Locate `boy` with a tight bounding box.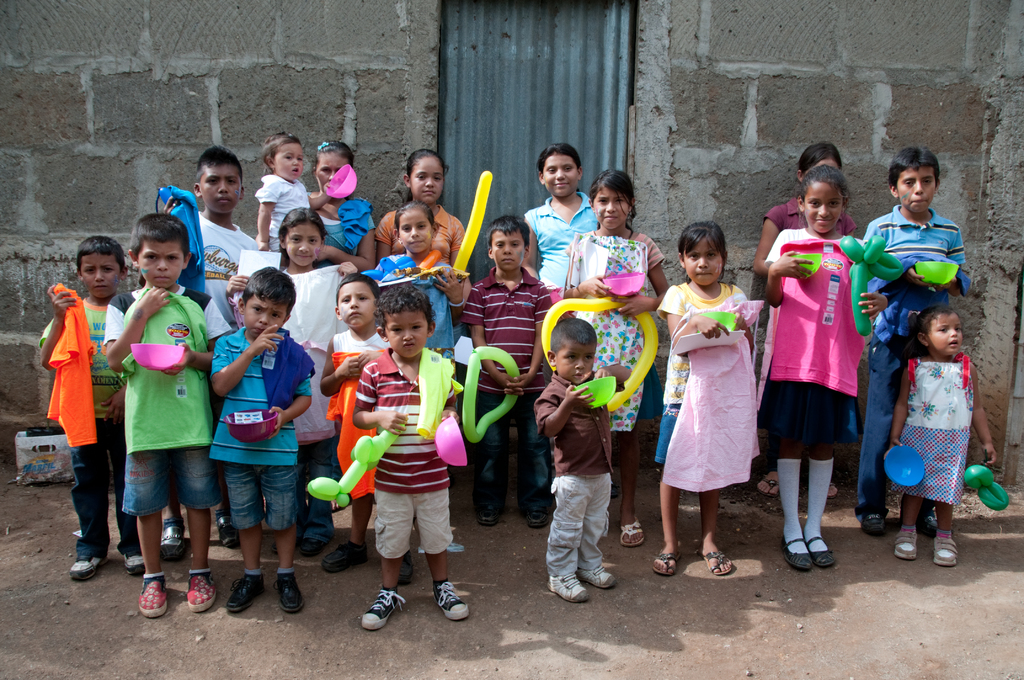
left=461, top=212, right=560, bottom=531.
